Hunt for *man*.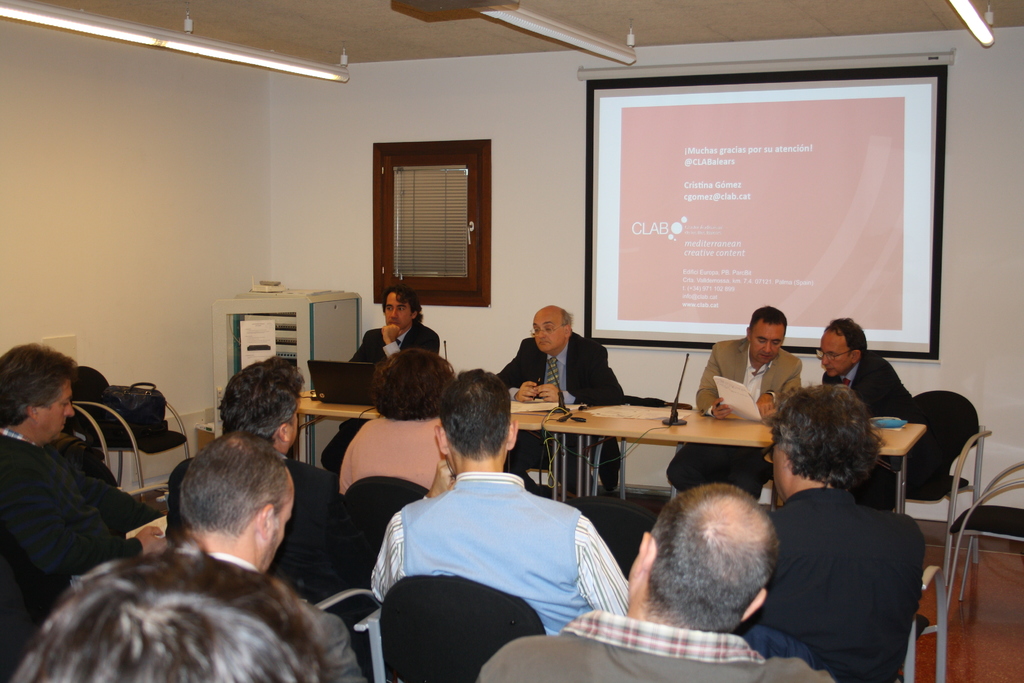
Hunted down at left=0, top=342, right=166, bottom=612.
